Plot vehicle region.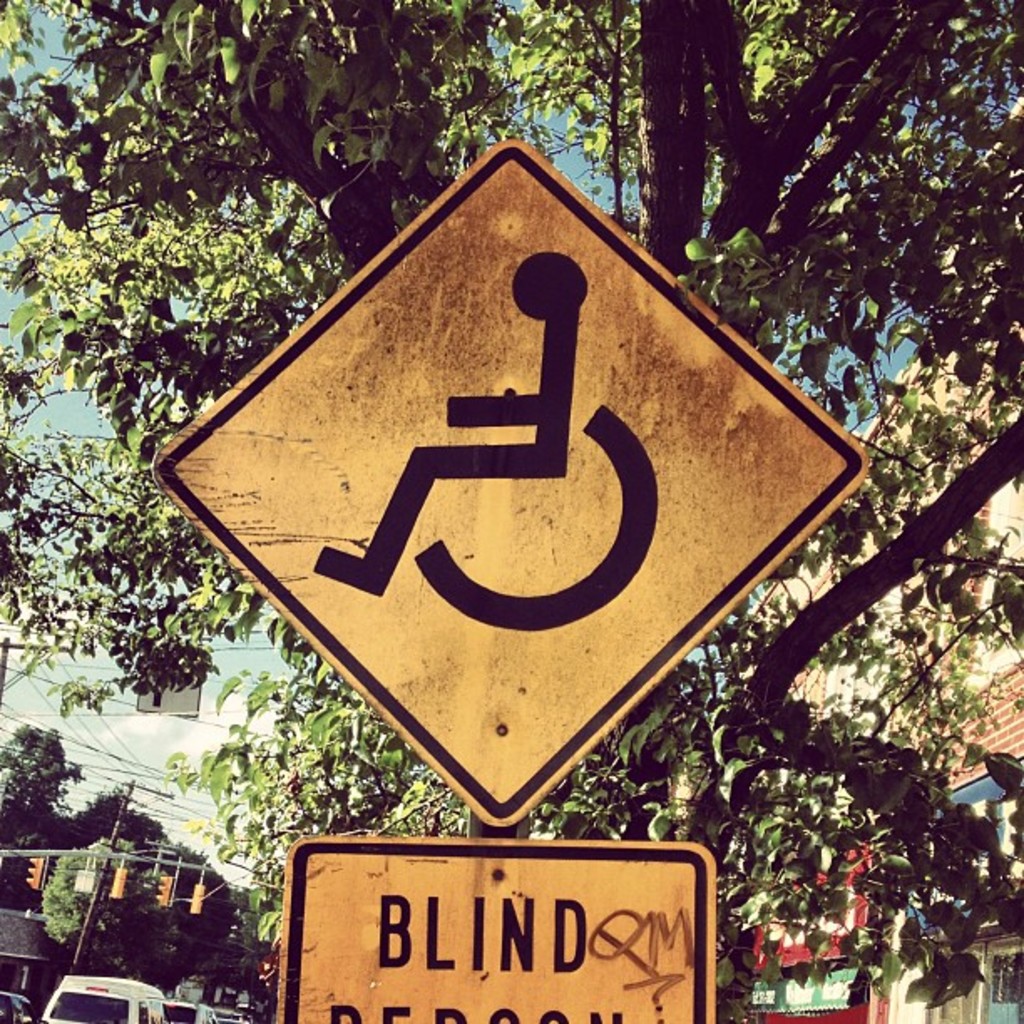
Plotted at 162, 999, 211, 1022.
